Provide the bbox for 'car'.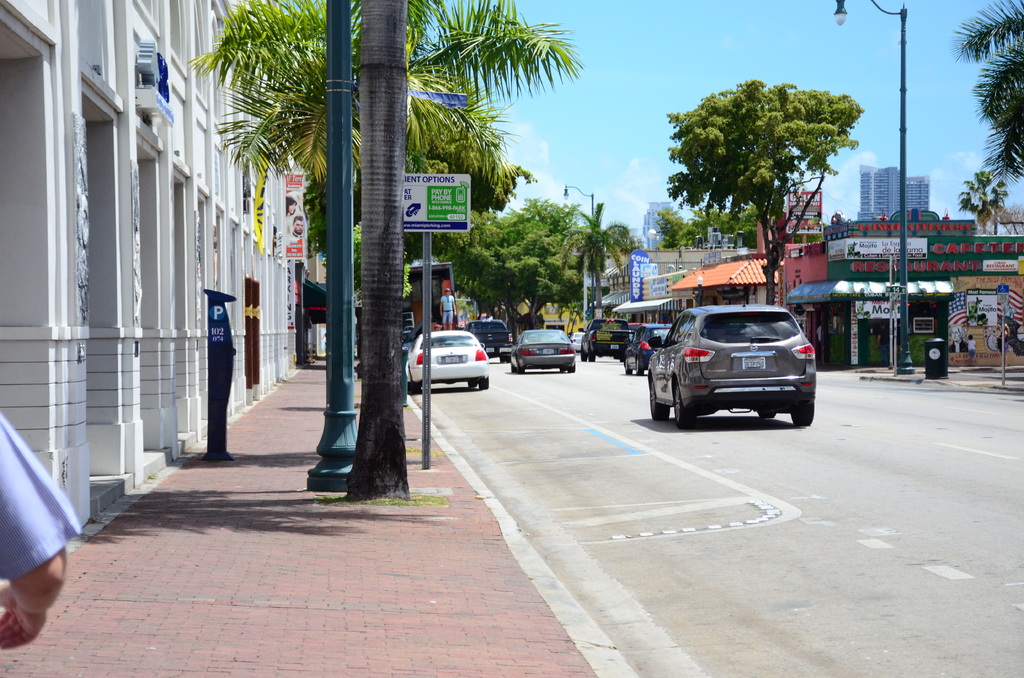
l=404, t=330, r=488, b=389.
